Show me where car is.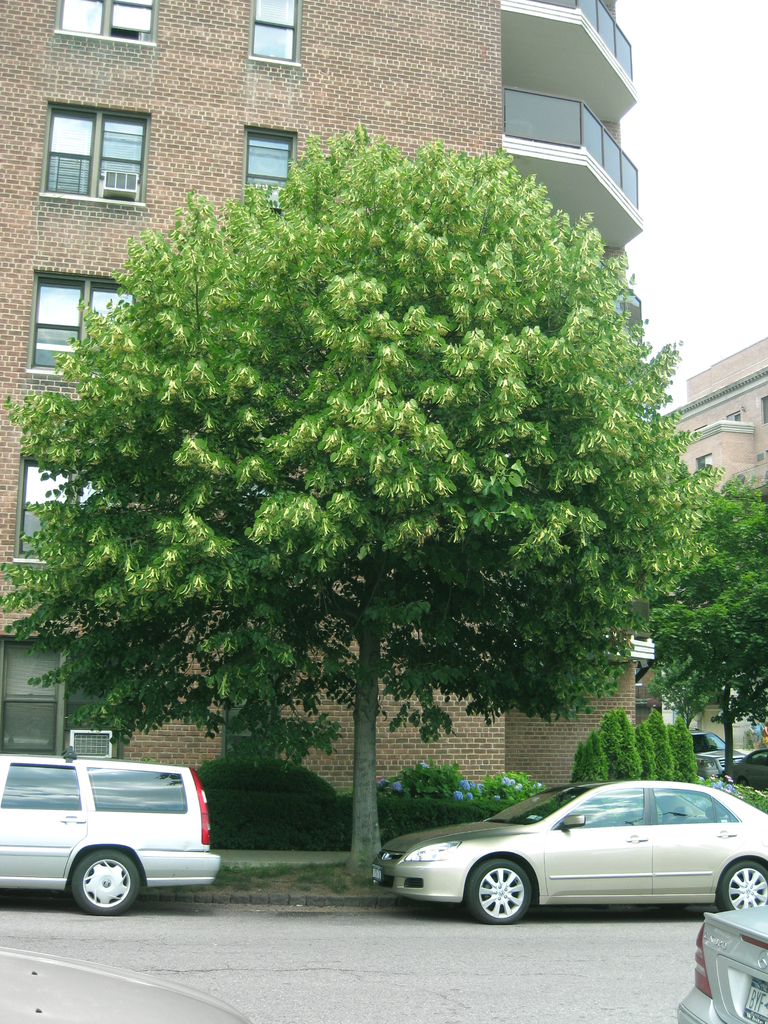
car is at [686,732,737,774].
